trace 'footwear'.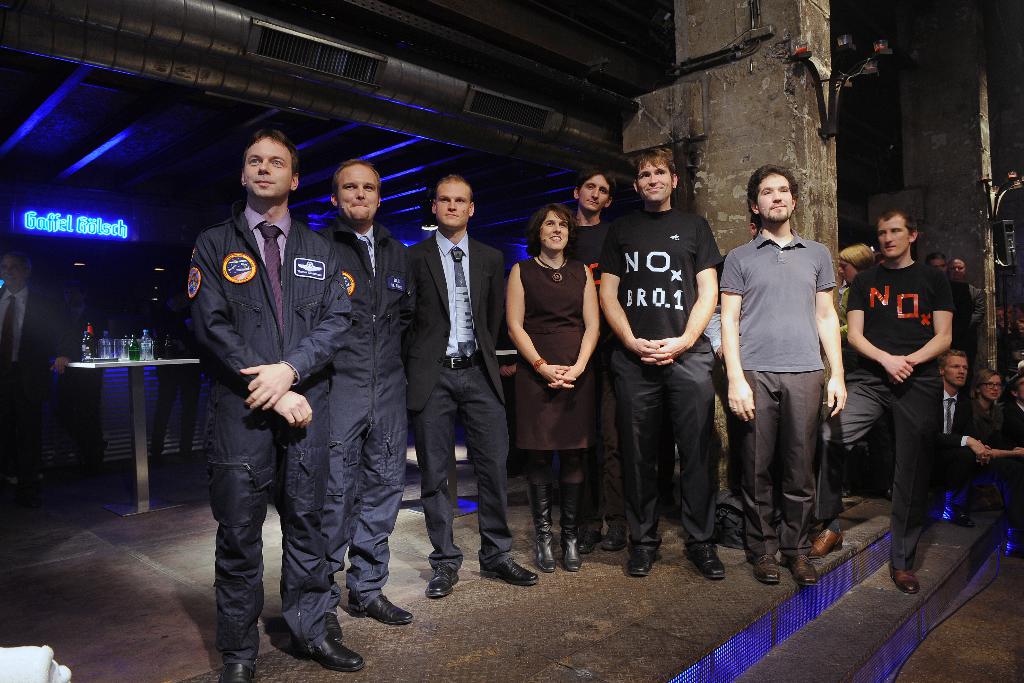
Traced to [627,541,665,577].
